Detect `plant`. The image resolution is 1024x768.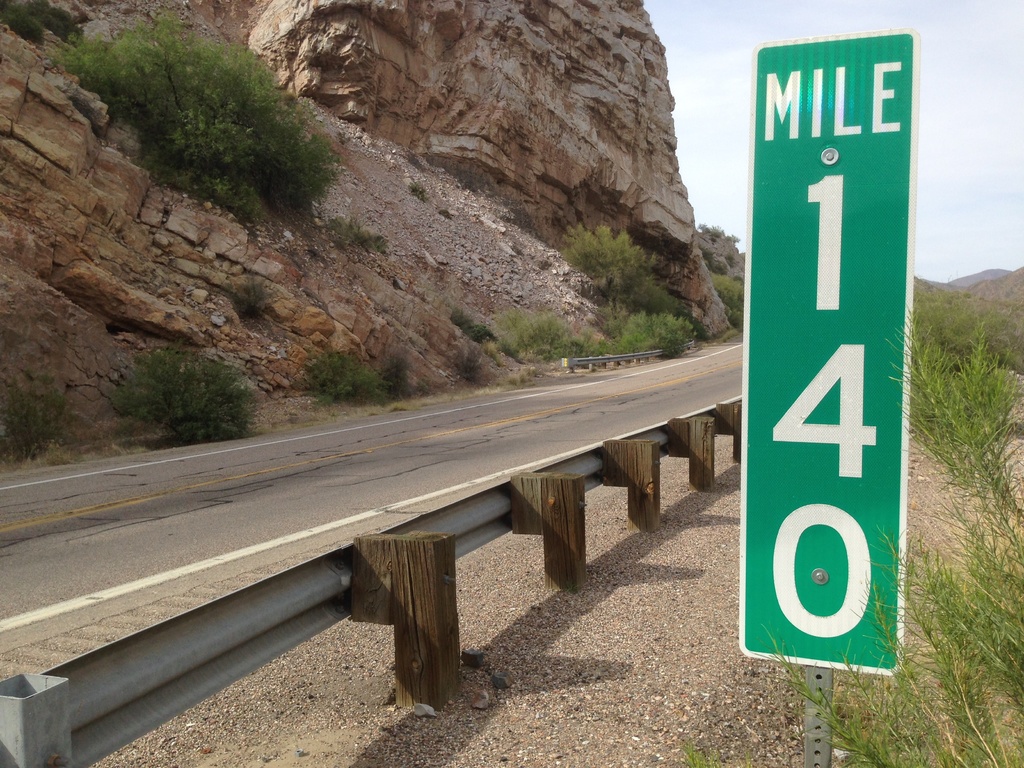
[678,735,737,767].
